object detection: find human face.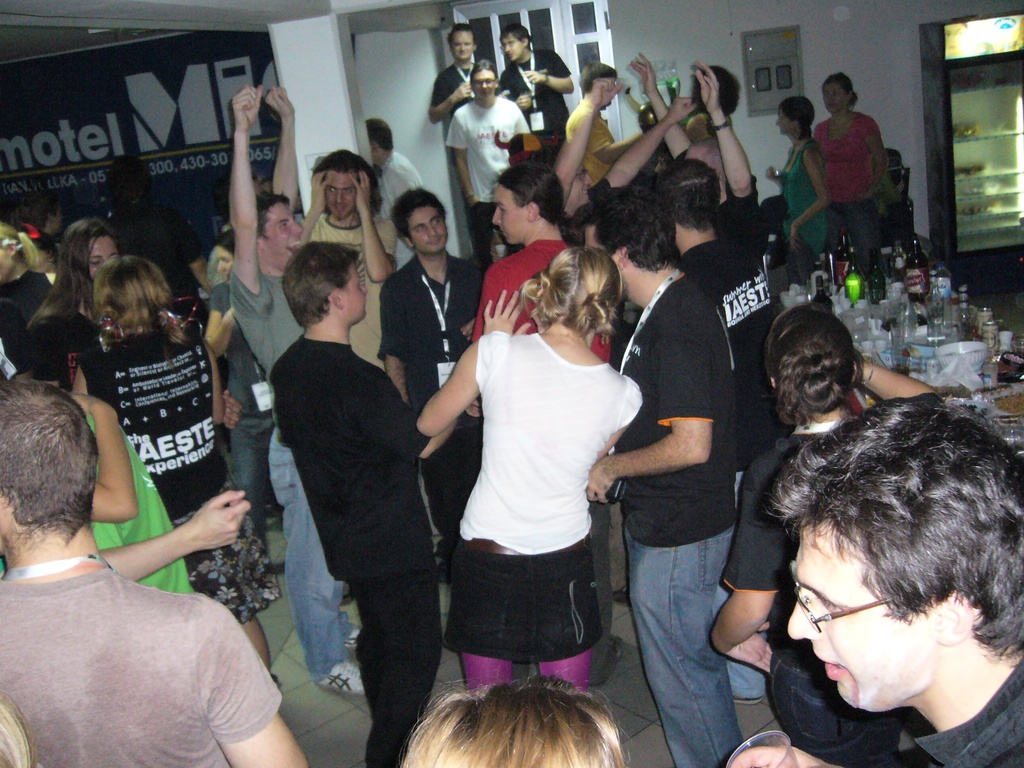
(584,227,602,248).
